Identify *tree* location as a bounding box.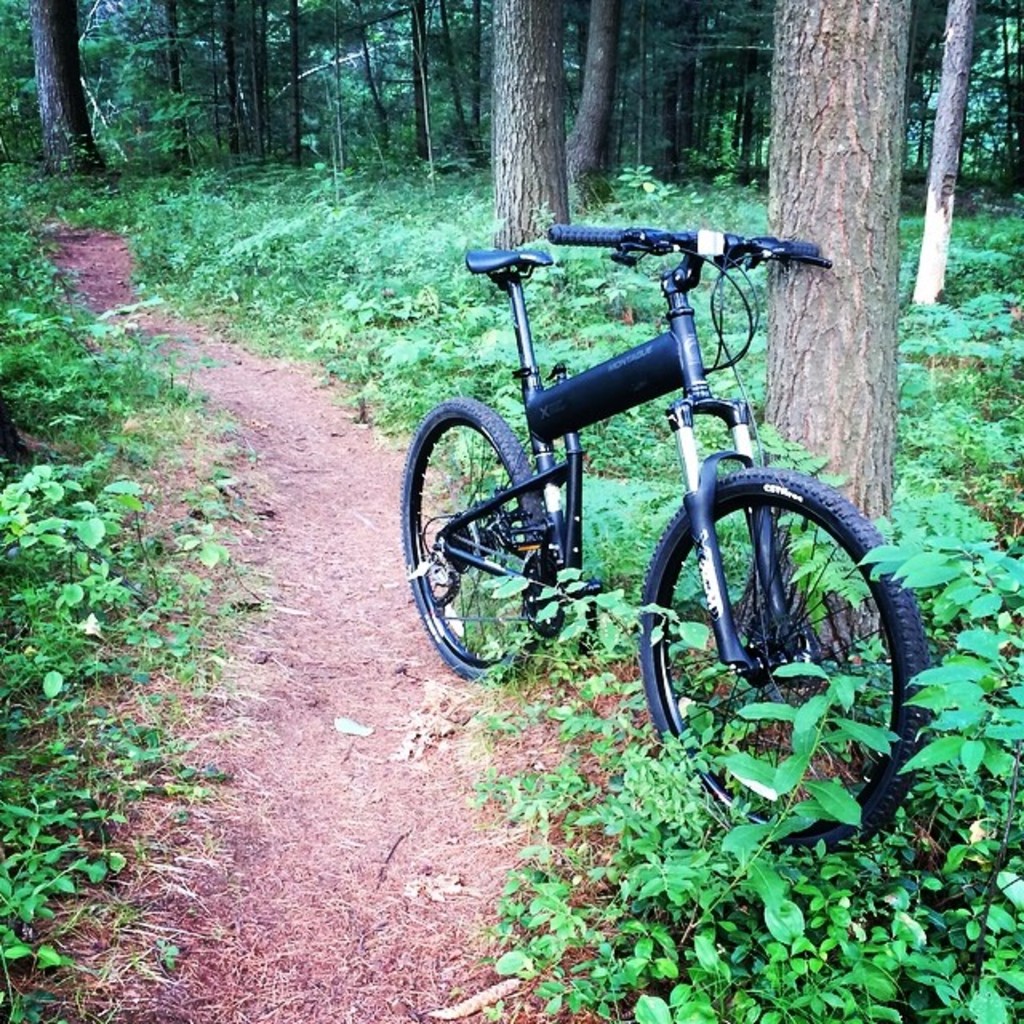
0/0/138/200.
